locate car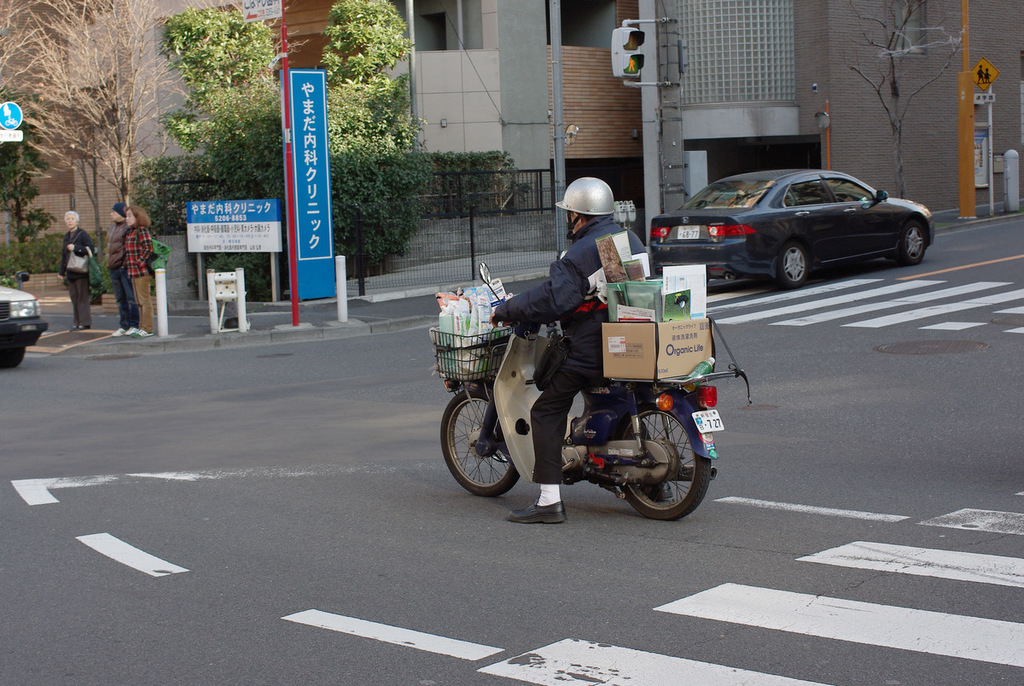
0:282:44:372
